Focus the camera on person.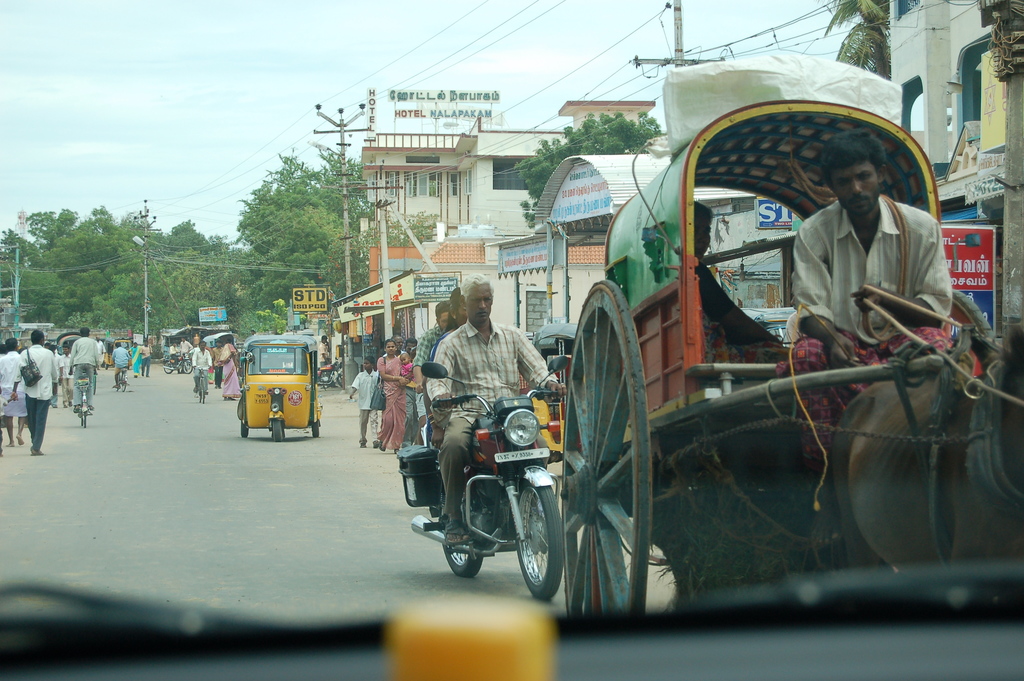
Focus region: pyautogui.locateOnScreen(691, 206, 788, 368).
